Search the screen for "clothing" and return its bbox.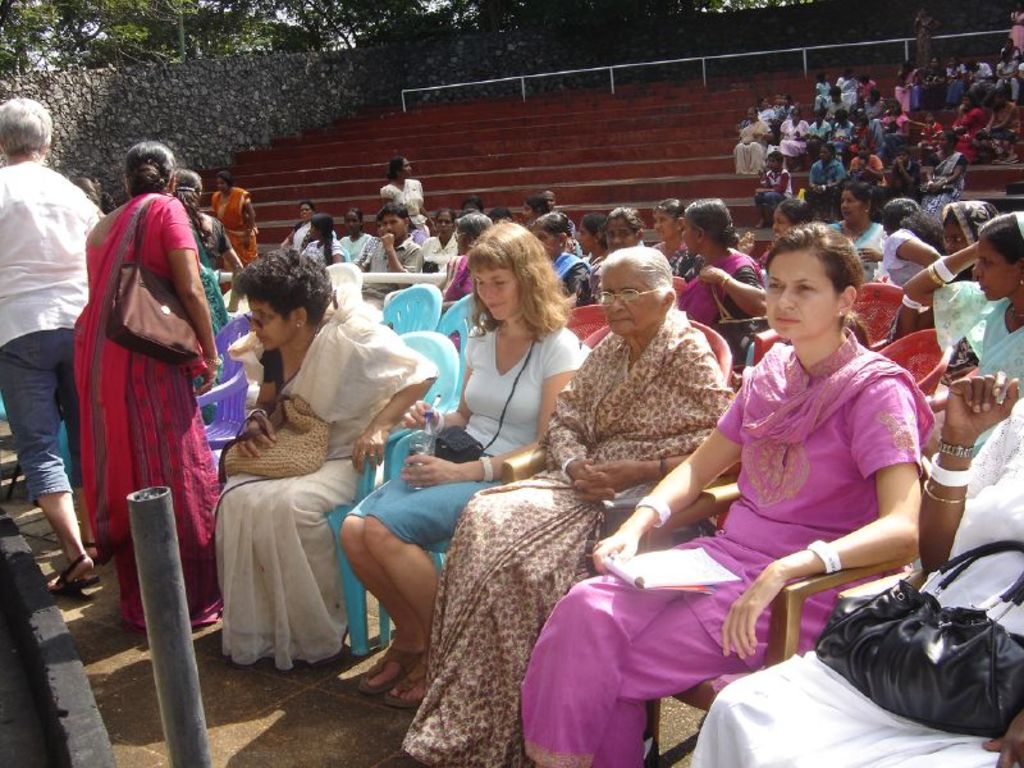
Found: bbox=(828, 122, 851, 154).
